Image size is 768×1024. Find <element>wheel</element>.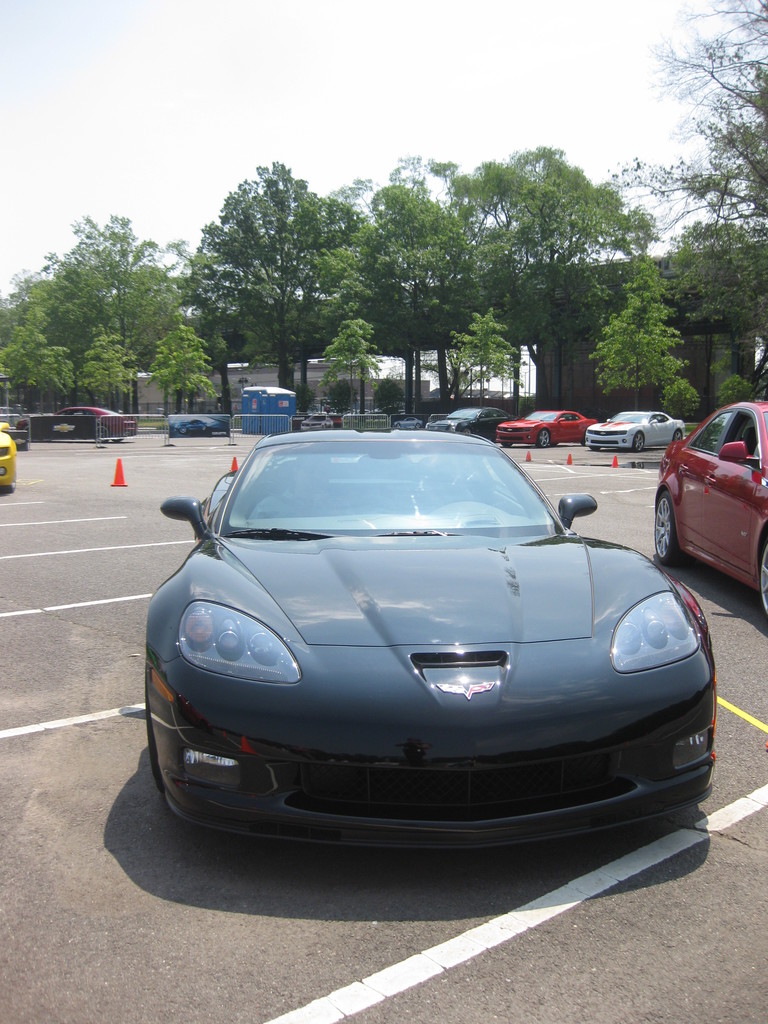
461 428 472 435.
